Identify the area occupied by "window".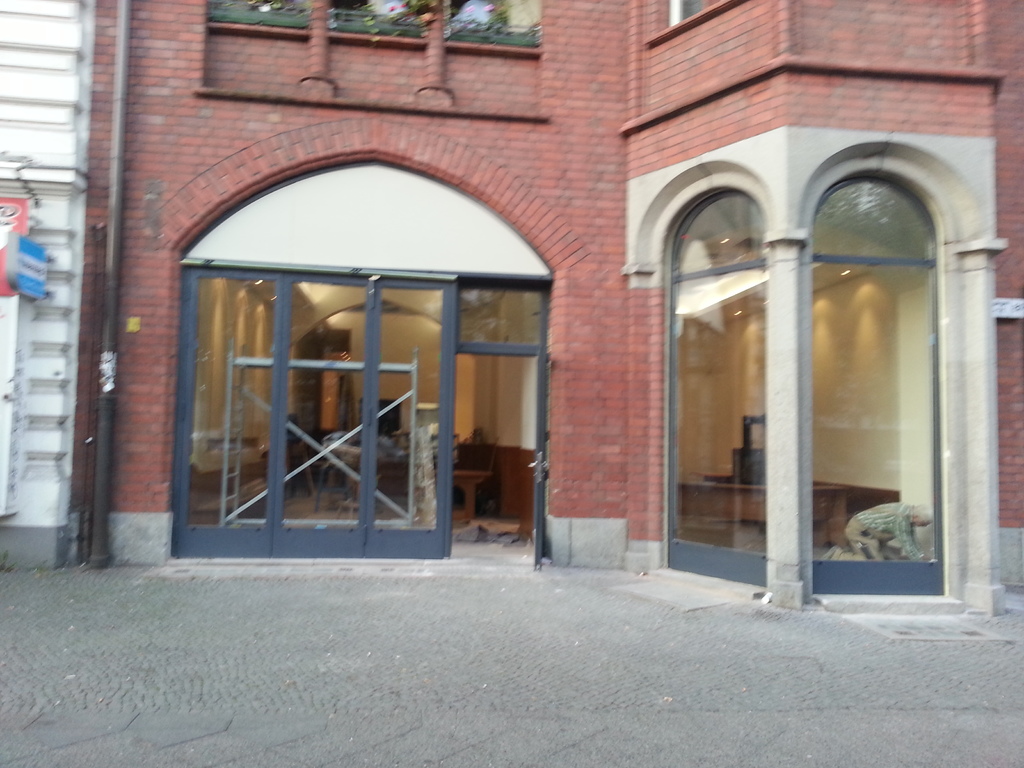
Area: box=[650, 104, 993, 619].
